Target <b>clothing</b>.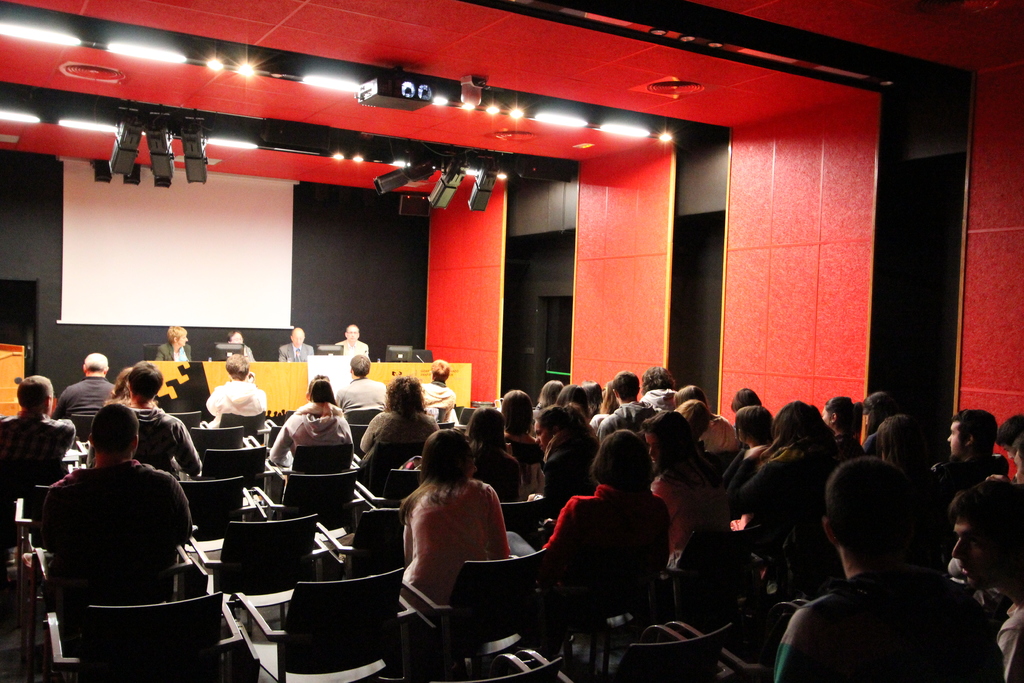
Target region: x1=268 y1=398 x2=364 y2=464.
